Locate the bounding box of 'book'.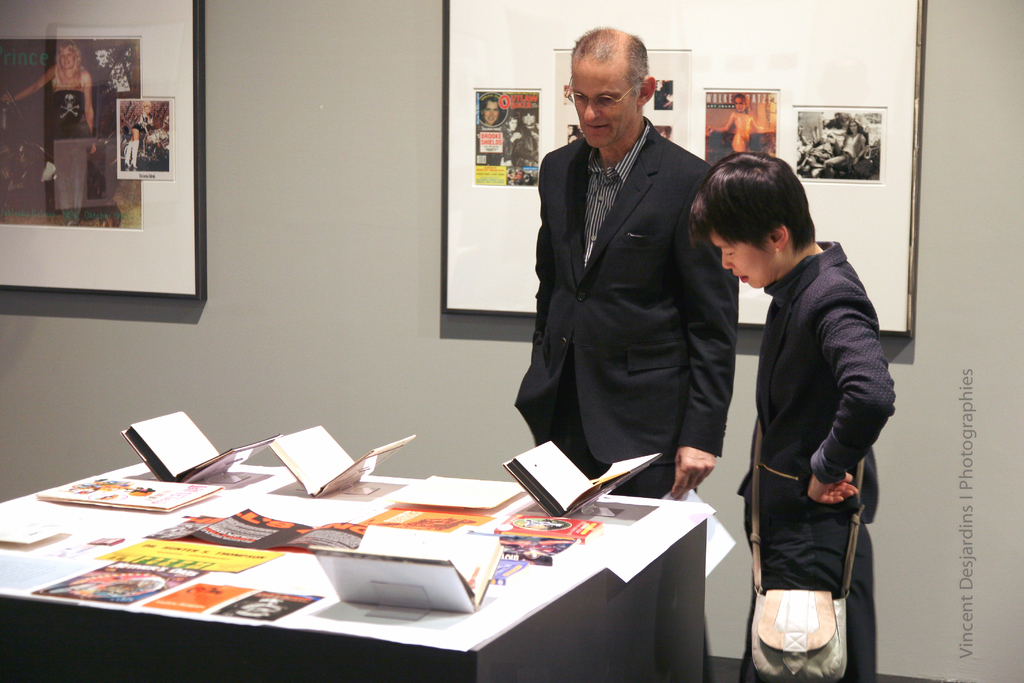
Bounding box: <box>505,428,666,514</box>.
